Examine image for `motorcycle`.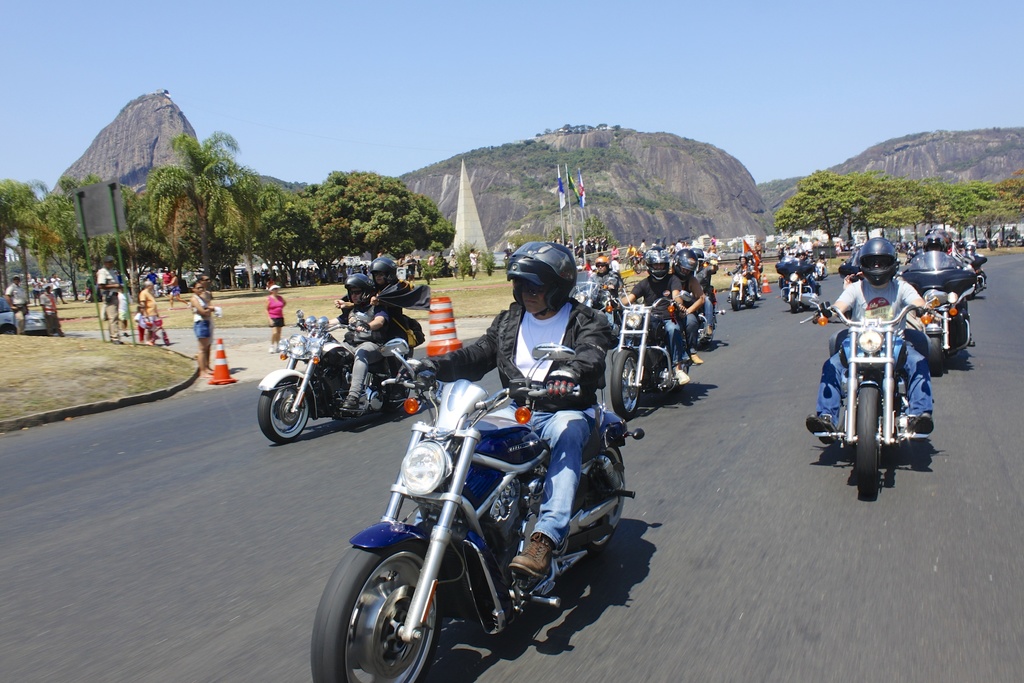
Examination result: 813, 259, 824, 283.
